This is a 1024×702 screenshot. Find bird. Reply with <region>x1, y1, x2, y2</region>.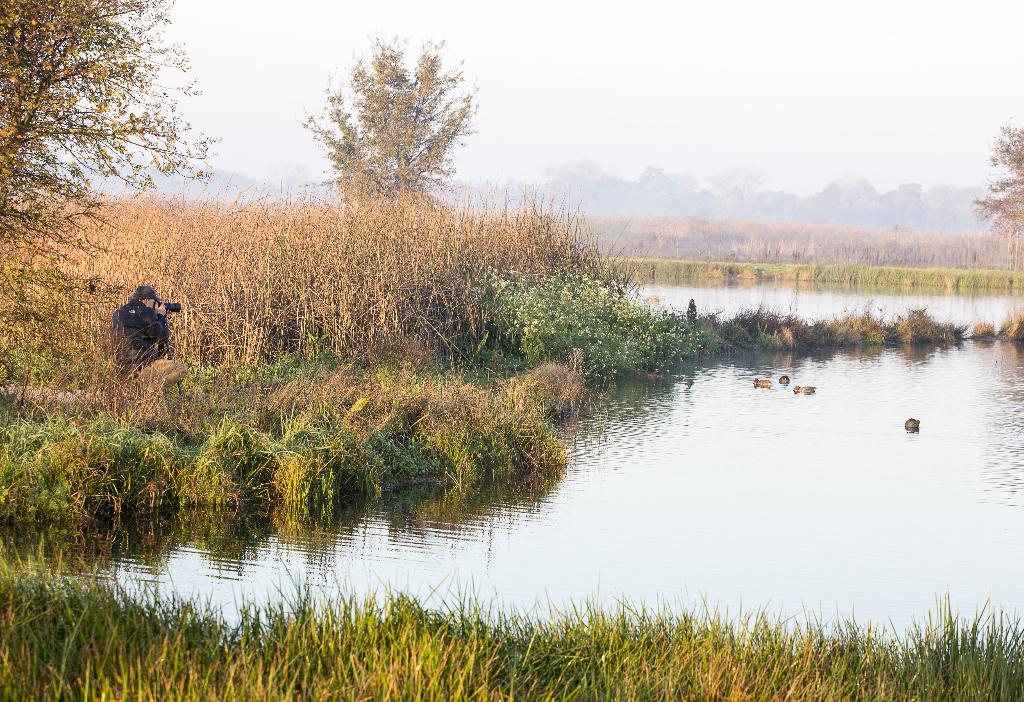
<region>100, 278, 180, 374</region>.
